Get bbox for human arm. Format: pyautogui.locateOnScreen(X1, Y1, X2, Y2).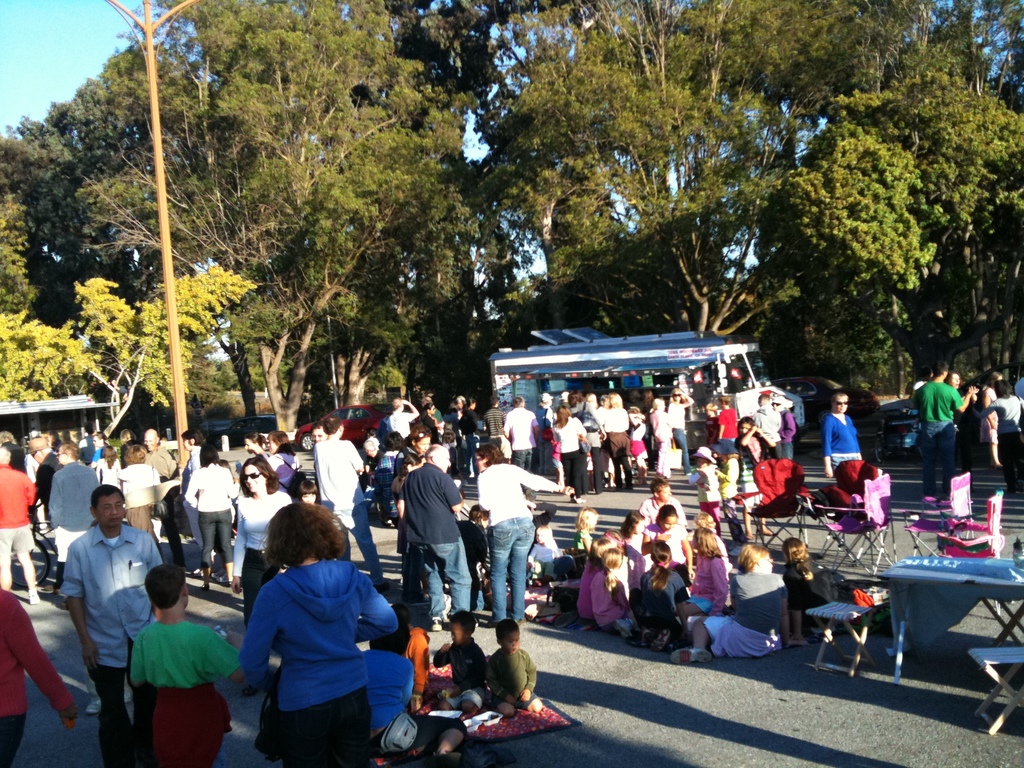
pyautogui.locateOnScreen(402, 397, 423, 425).
